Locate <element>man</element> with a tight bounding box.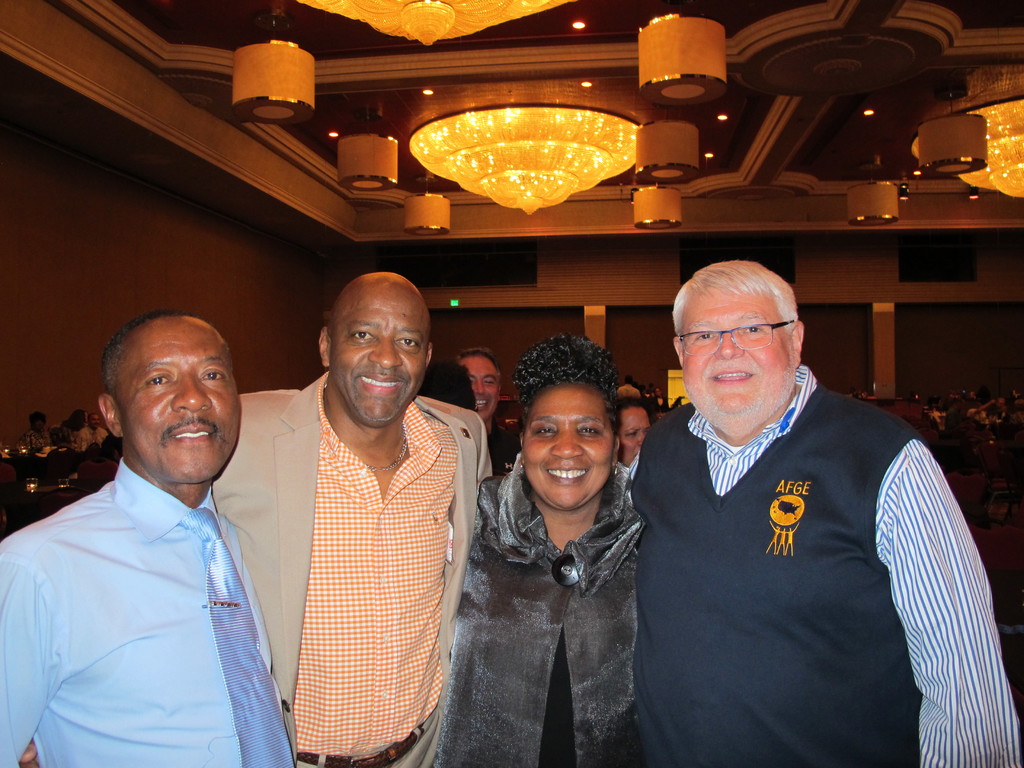
<bbox>73, 414, 110, 450</bbox>.
